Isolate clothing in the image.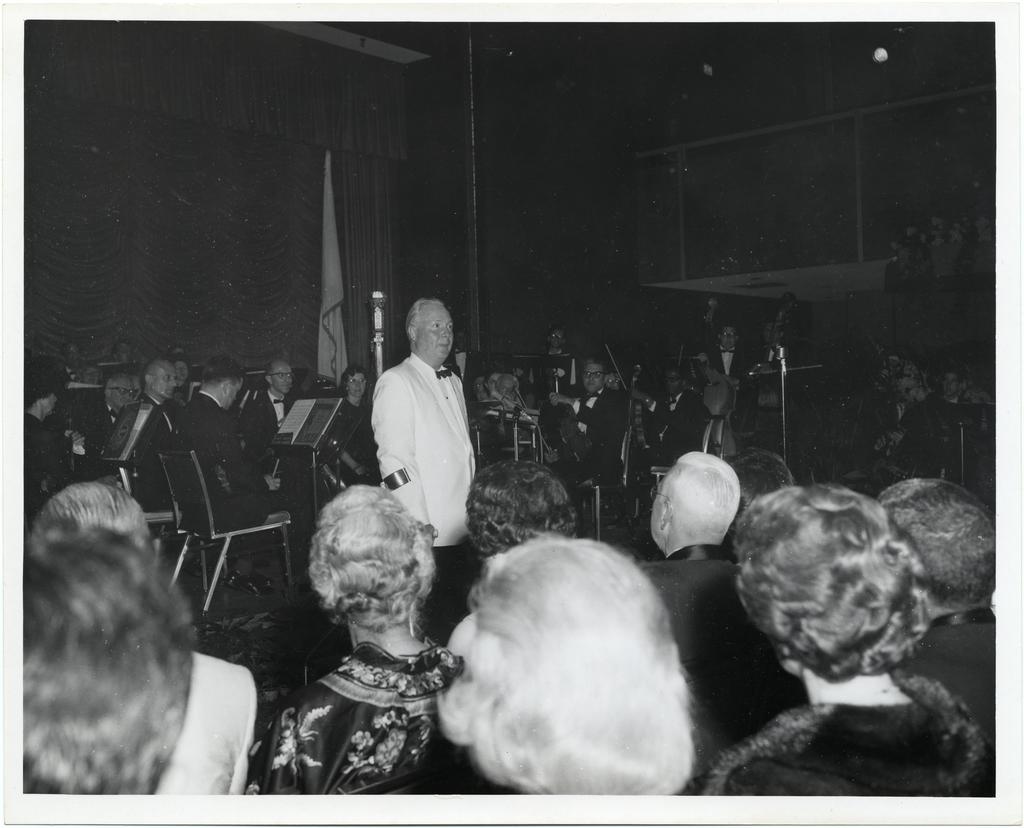
Isolated region: 702,667,993,793.
